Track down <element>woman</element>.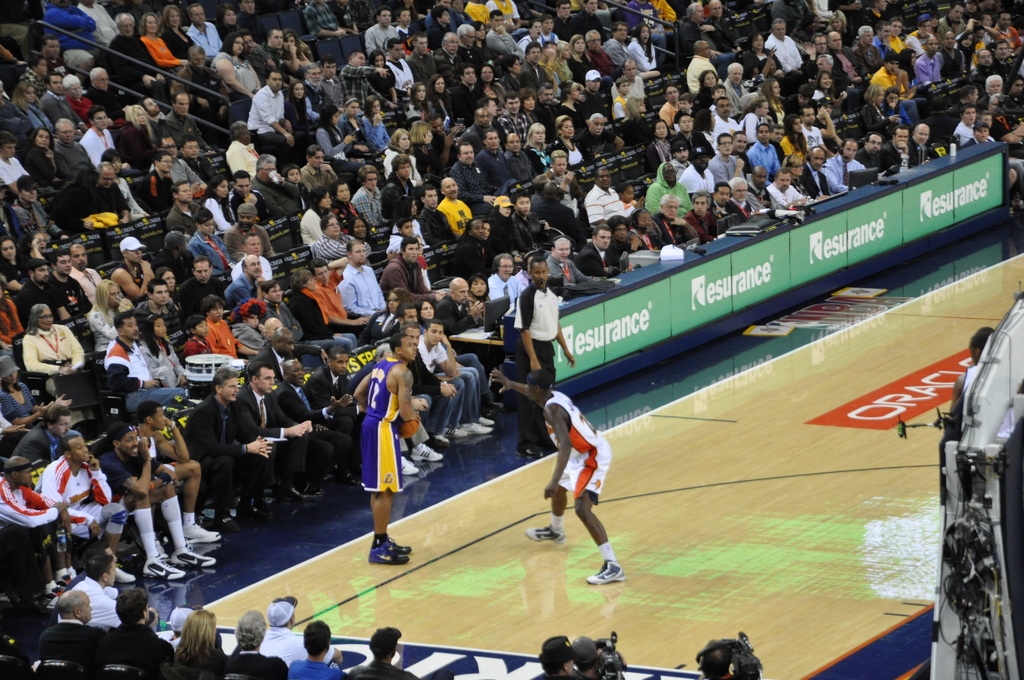
Tracked to [x1=644, y1=118, x2=675, y2=181].
